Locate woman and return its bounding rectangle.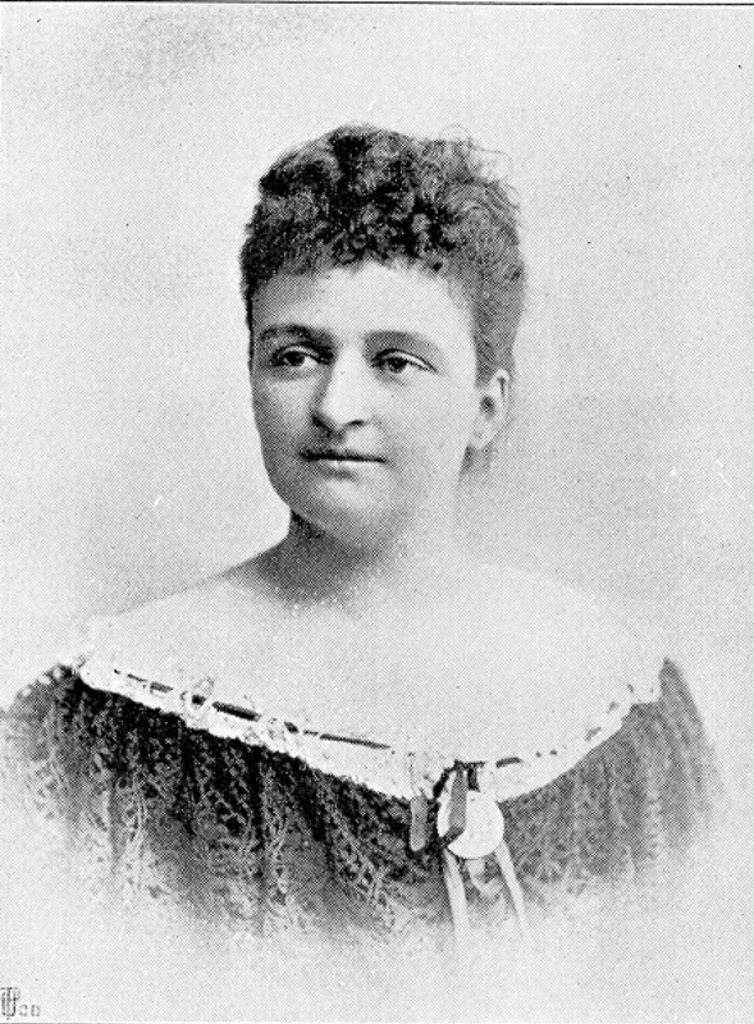
[left=63, top=119, right=616, bottom=946].
